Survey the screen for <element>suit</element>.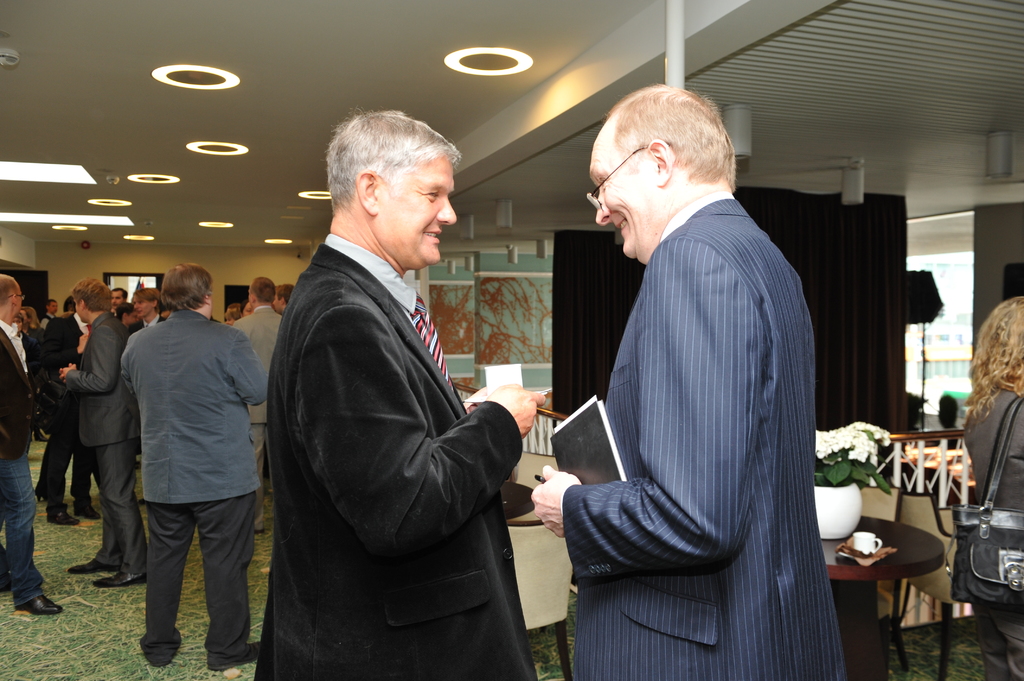
Survey found: crop(68, 312, 150, 575).
